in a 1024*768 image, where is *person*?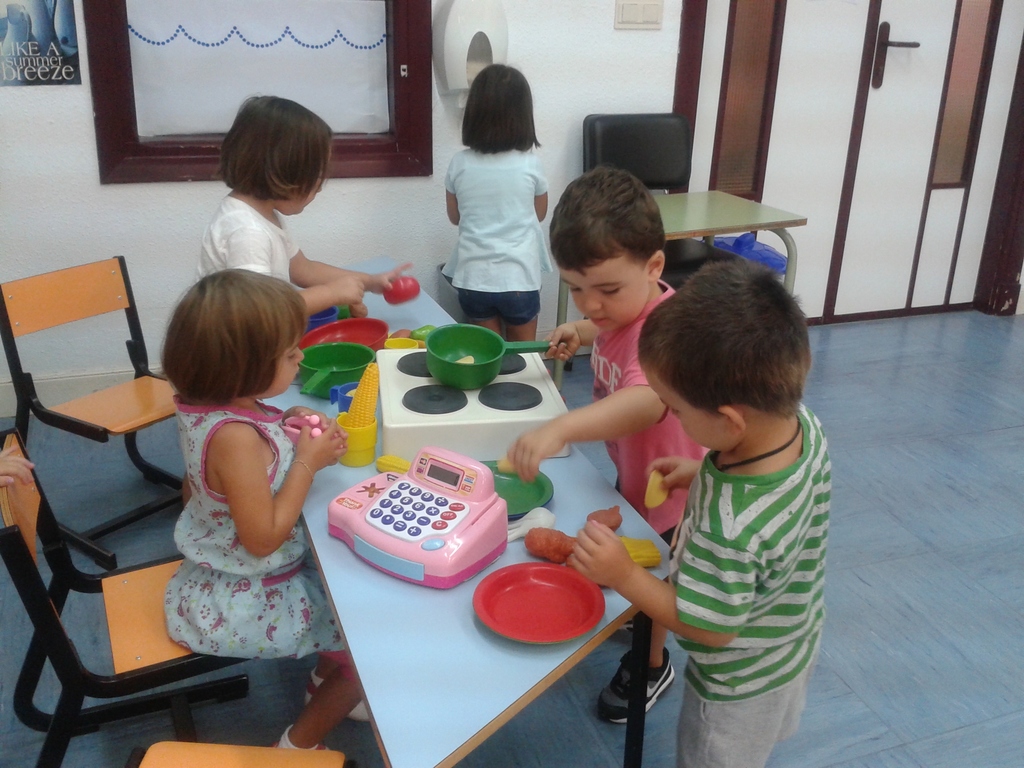
rect(199, 89, 417, 326).
